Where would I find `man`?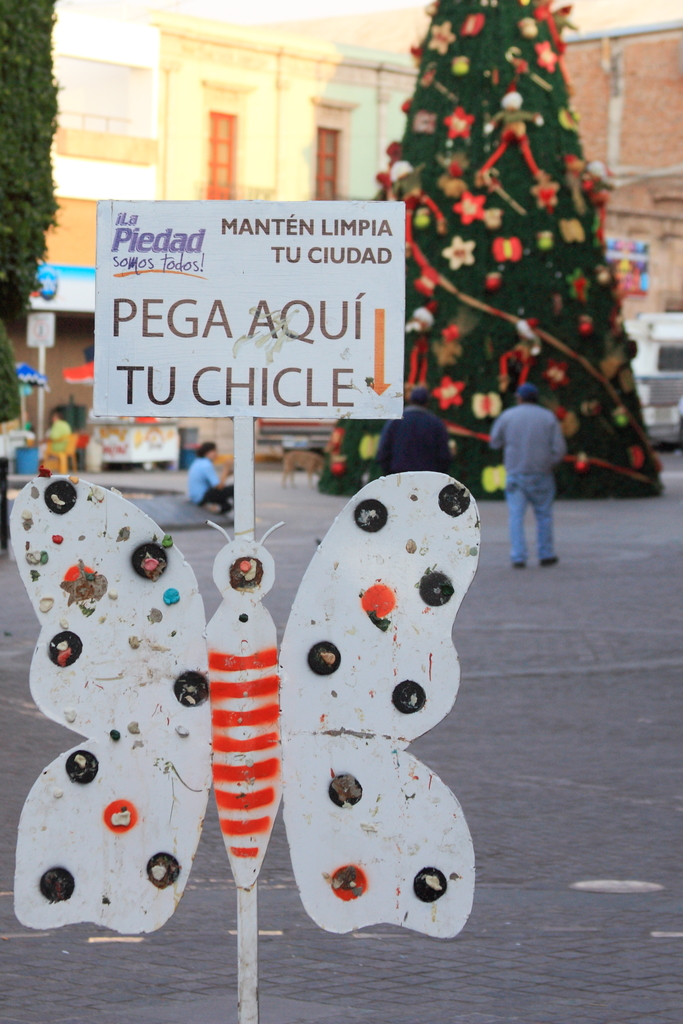
At <region>367, 381, 458, 486</region>.
